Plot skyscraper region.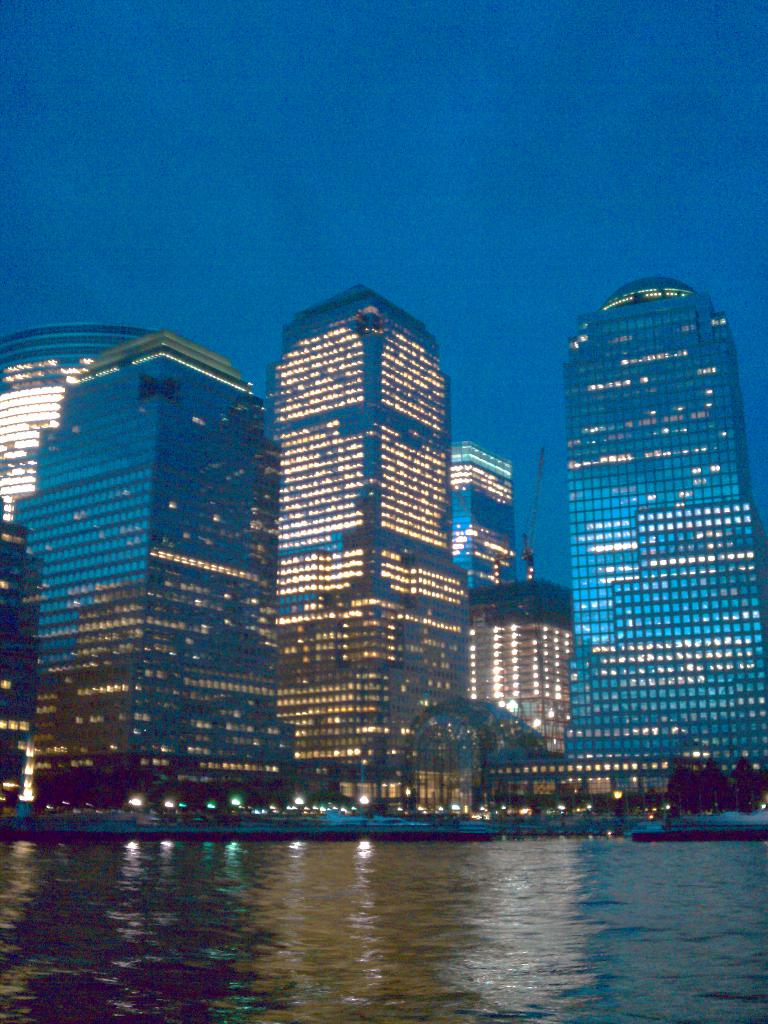
Plotted at 542, 252, 746, 827.
